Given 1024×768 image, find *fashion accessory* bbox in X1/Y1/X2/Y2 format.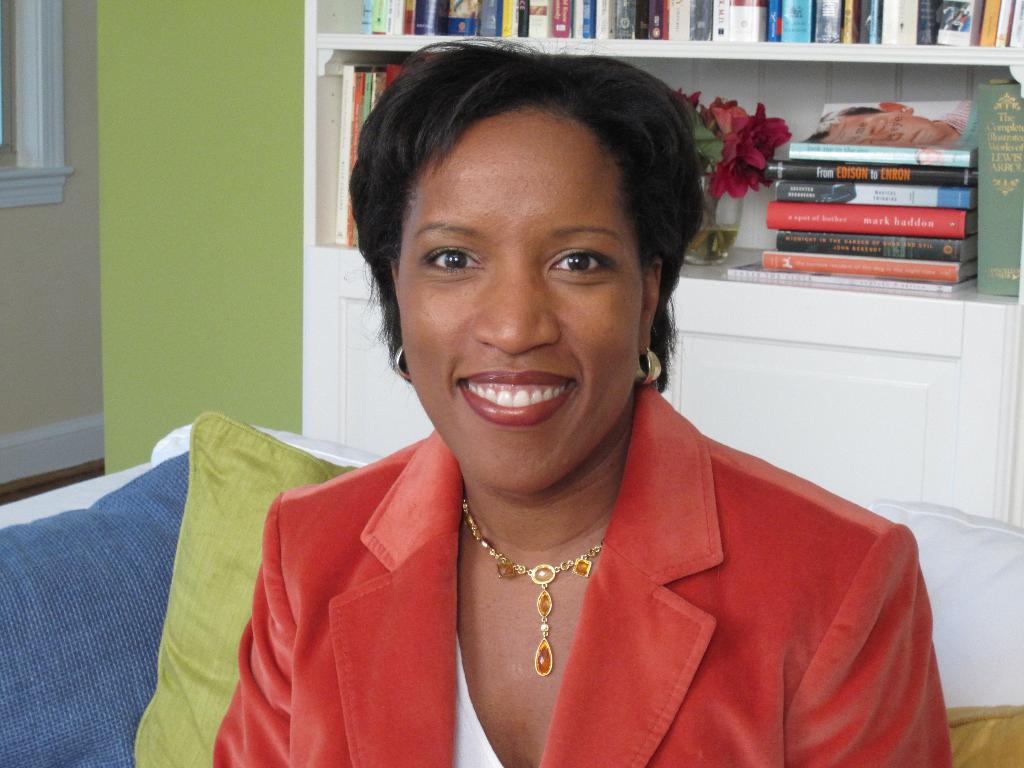
392/344/412/380.
